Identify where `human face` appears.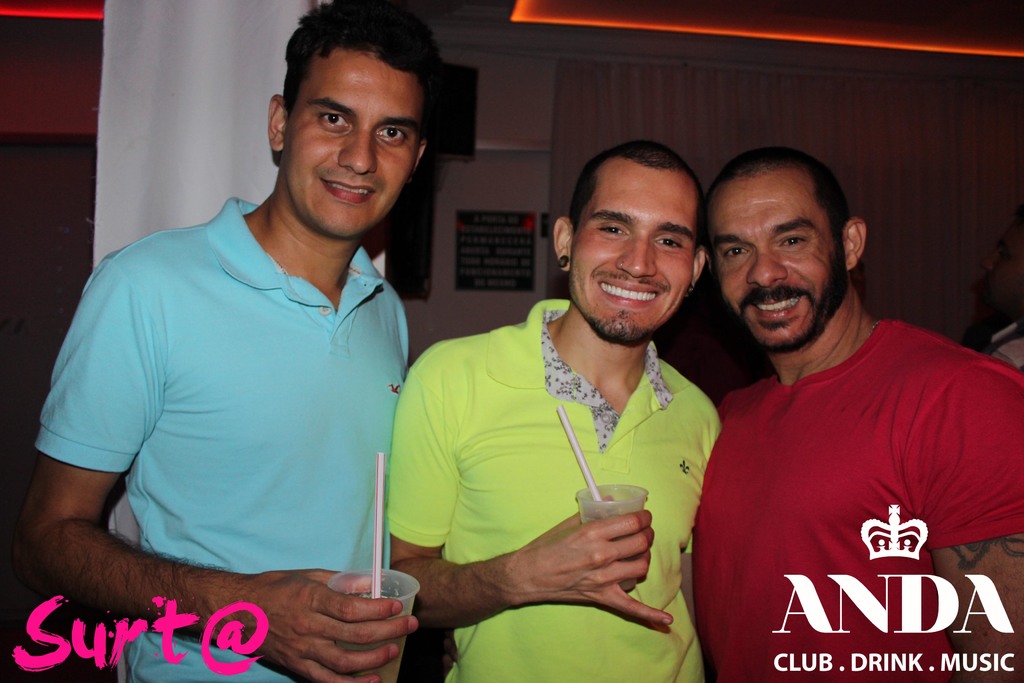
Appears at box(704, 163, 842, 342).
